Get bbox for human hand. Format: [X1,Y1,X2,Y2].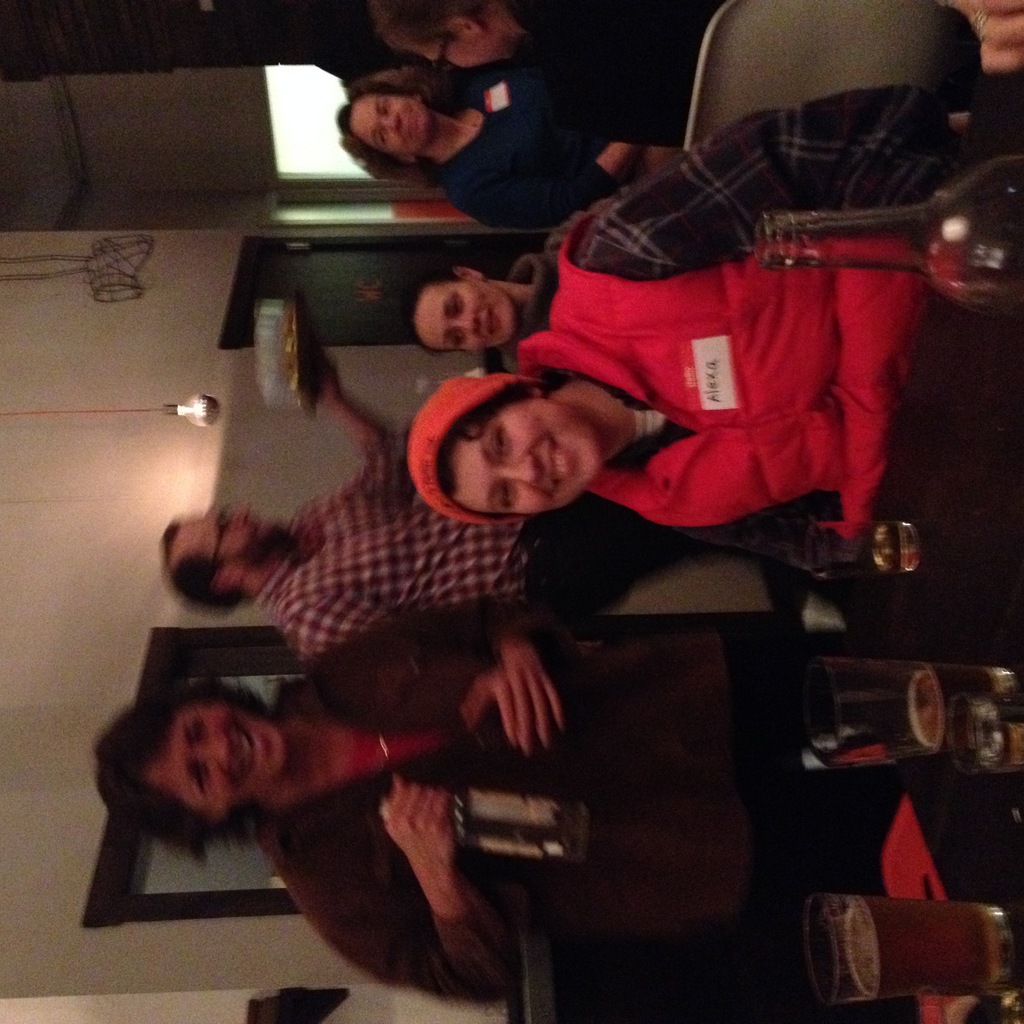
[952,0,1023,76].
